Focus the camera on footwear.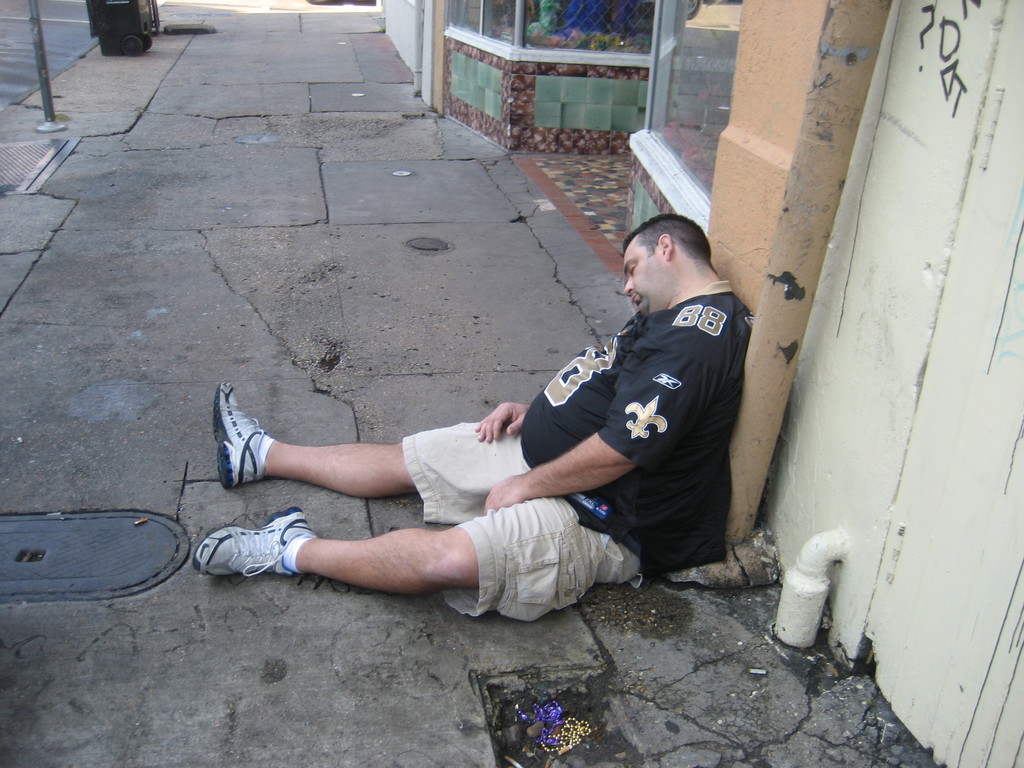
Focus region: detection(192, 524, 306, 593).
